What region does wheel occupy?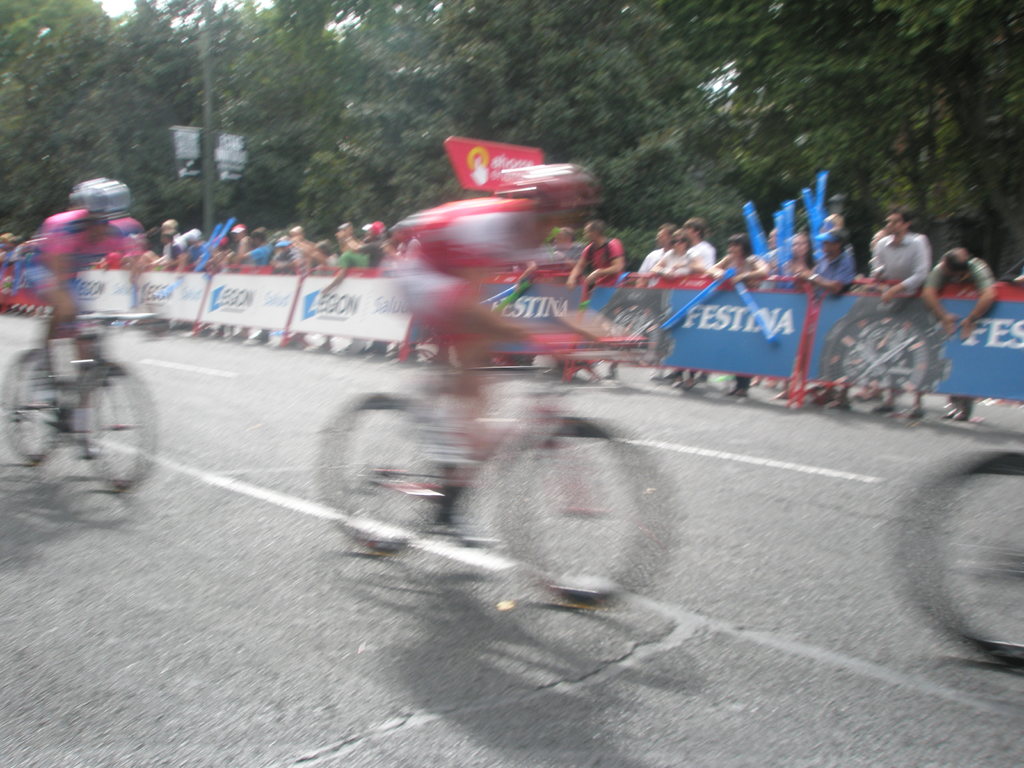
select_region(495, 410, 671, 609).
